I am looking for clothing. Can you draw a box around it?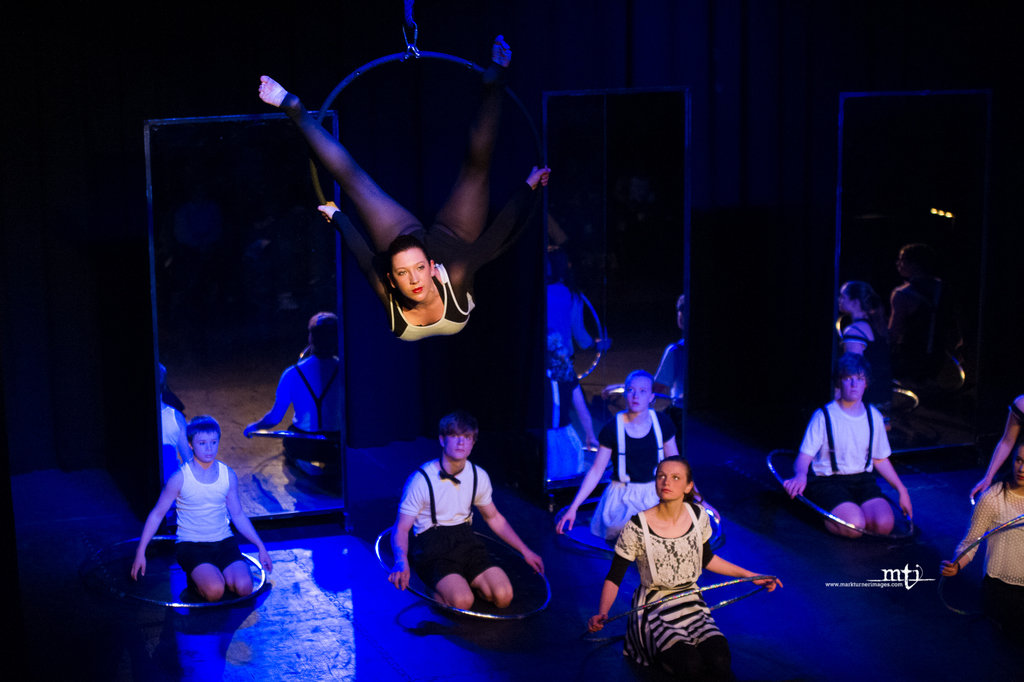
Sure, the bounding box is [954,483,1023,594].
